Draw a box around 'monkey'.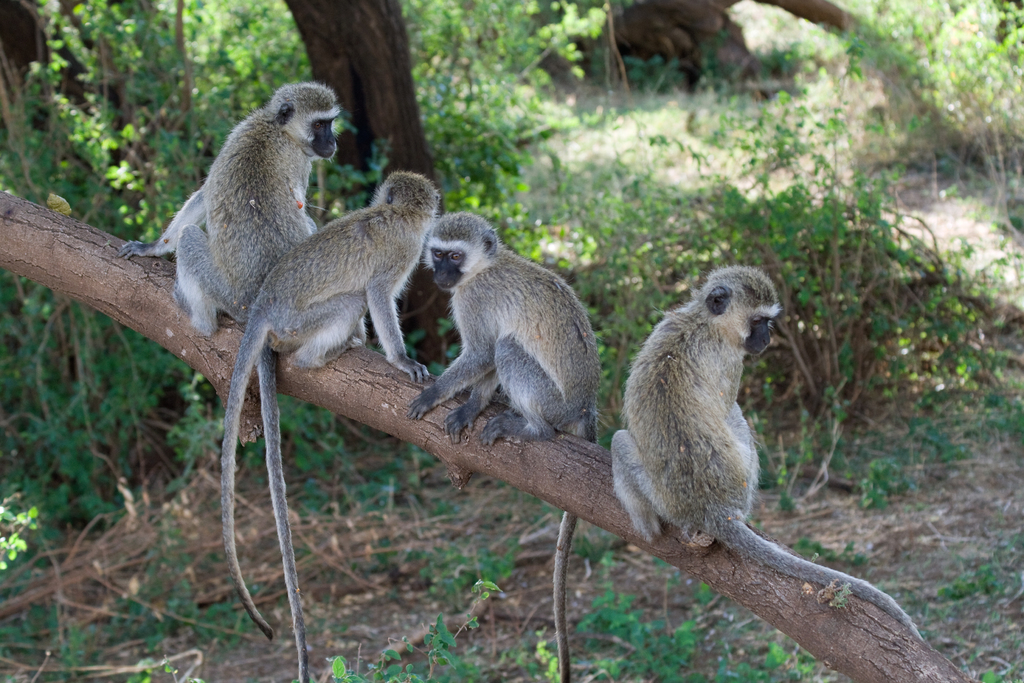
609,263,922,641.
